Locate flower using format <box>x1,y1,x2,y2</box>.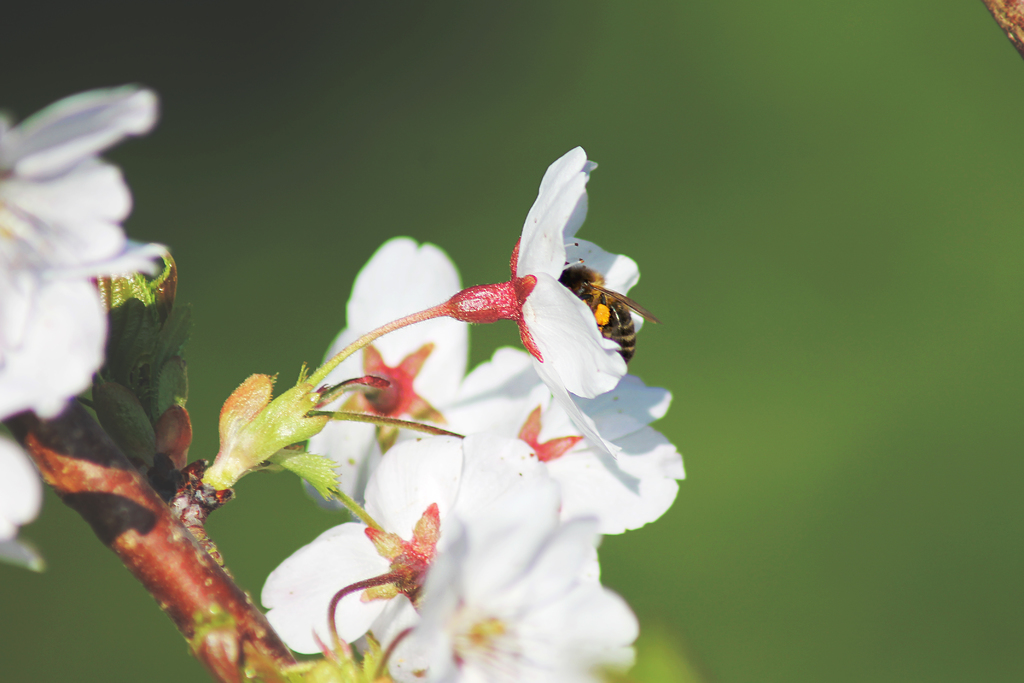
<box>0,90,173,415</box>.
